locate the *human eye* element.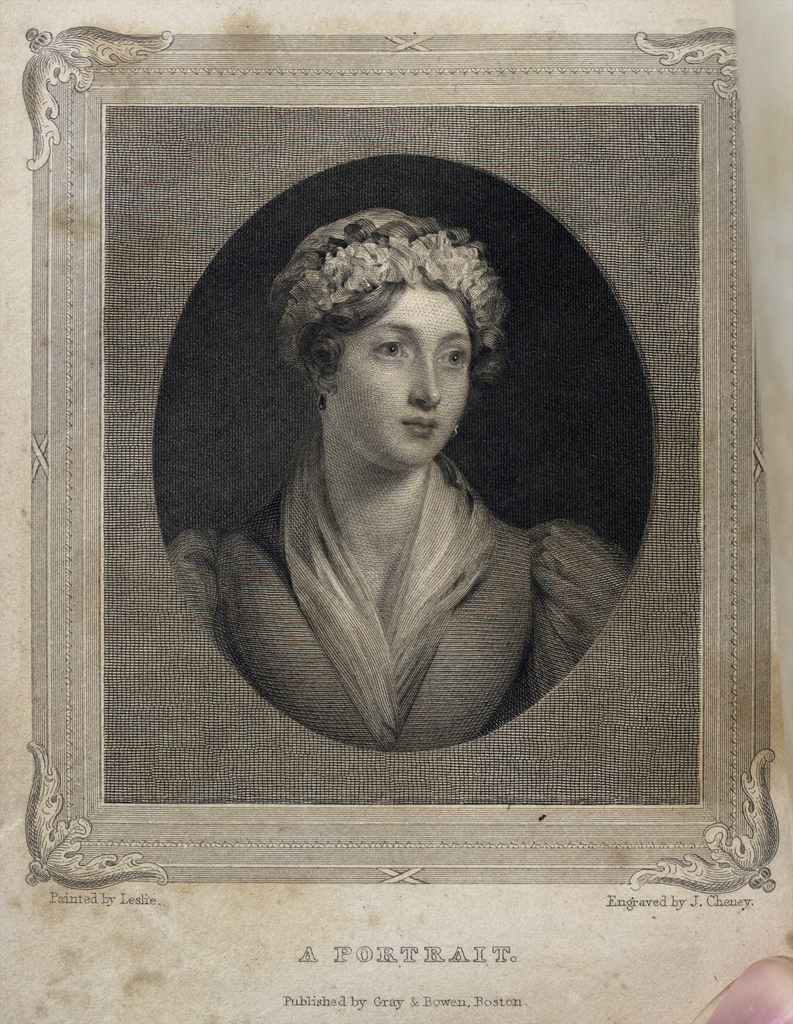
Element bbox: <region>372, 330, 410, 365</region>.
